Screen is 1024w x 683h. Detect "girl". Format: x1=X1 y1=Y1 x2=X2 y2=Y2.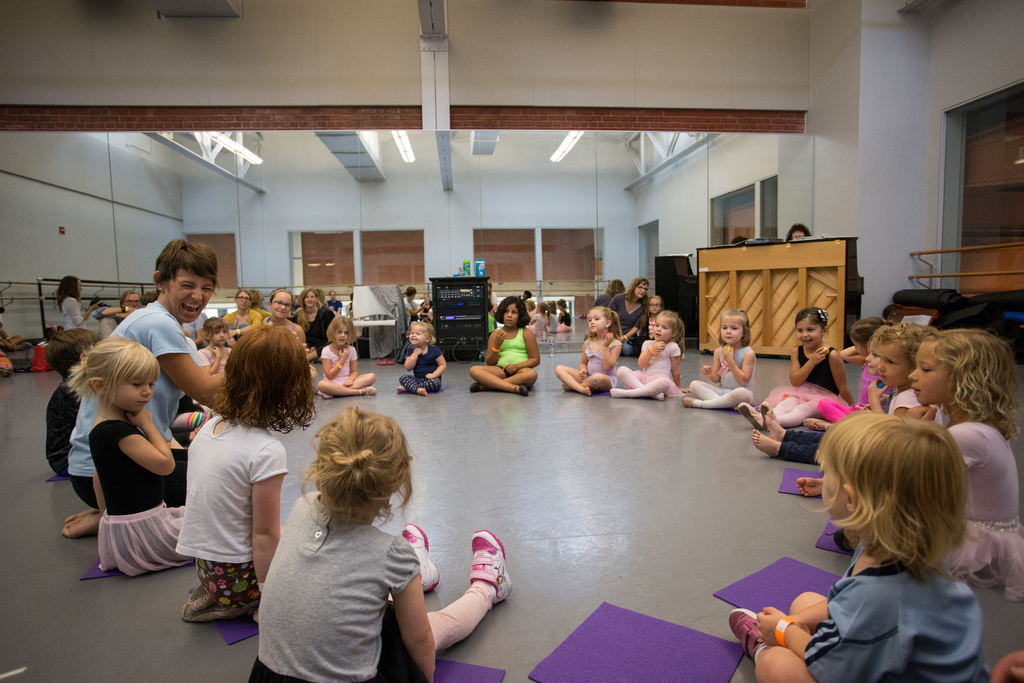
x1=252 y1=407 x2=516 y2=682.
